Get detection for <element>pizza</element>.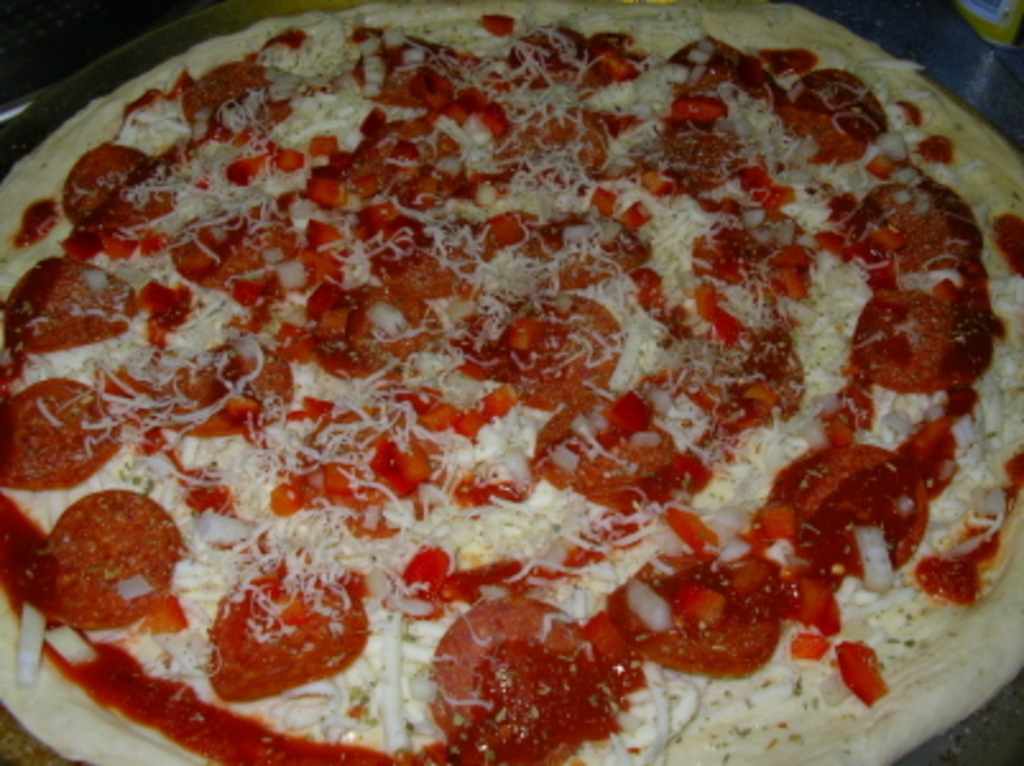
Detection: bbox=(13, 151, 503, 618).
